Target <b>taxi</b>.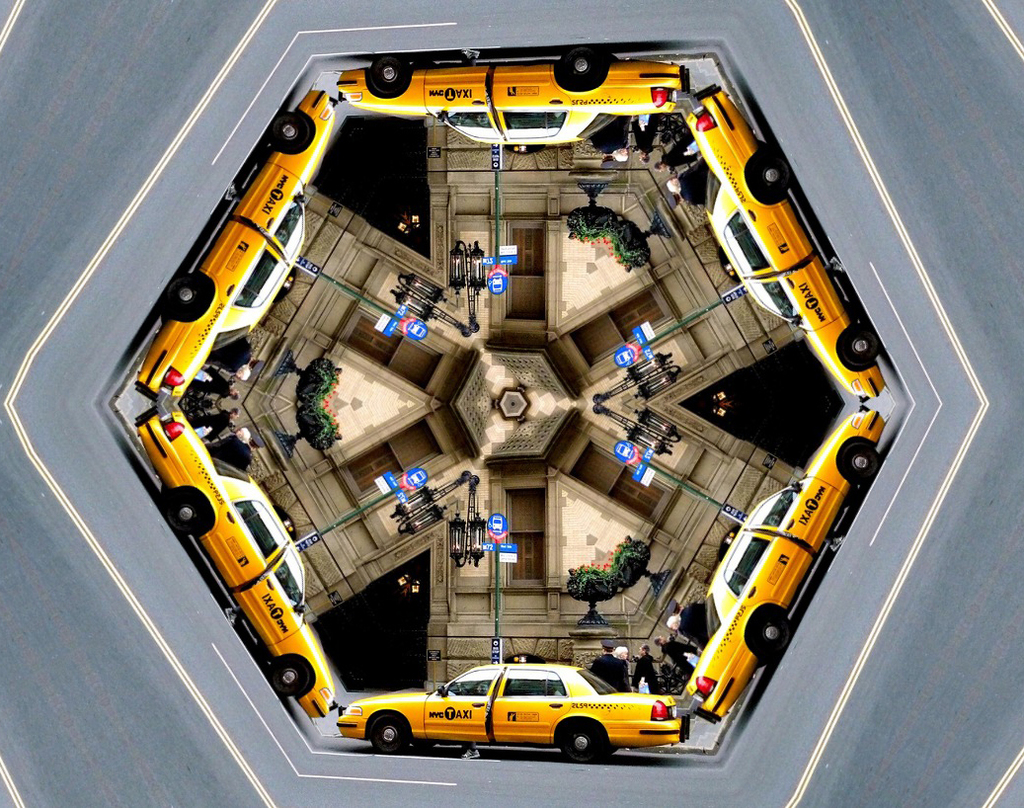
Target region: select_region(345, 655, 700, 764).
